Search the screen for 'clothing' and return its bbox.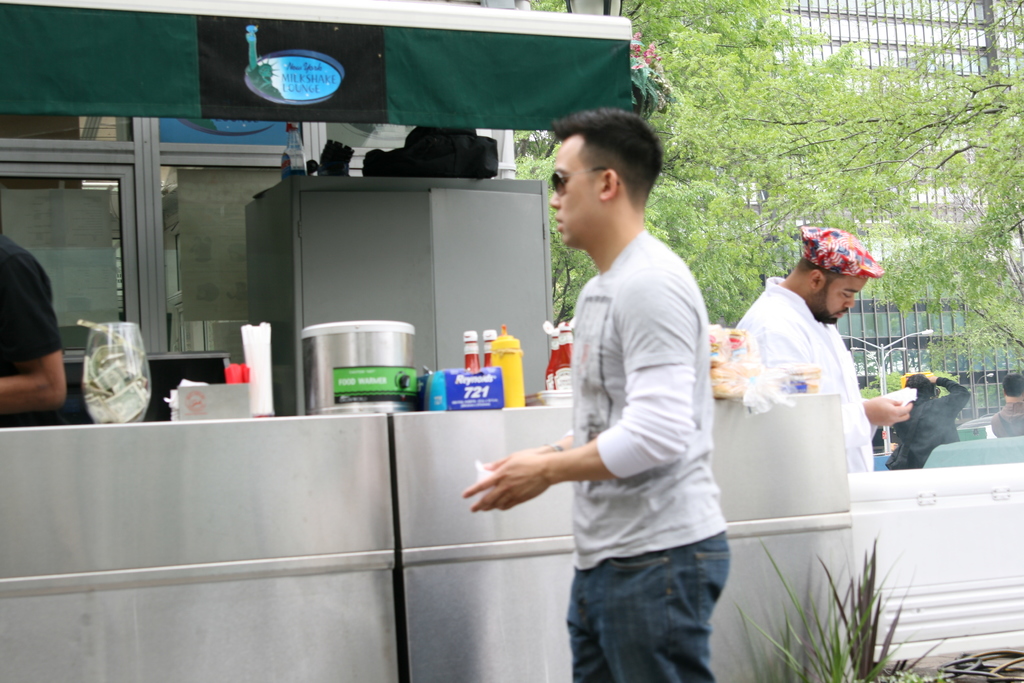
Found: region(895, 377, 969, 466).
